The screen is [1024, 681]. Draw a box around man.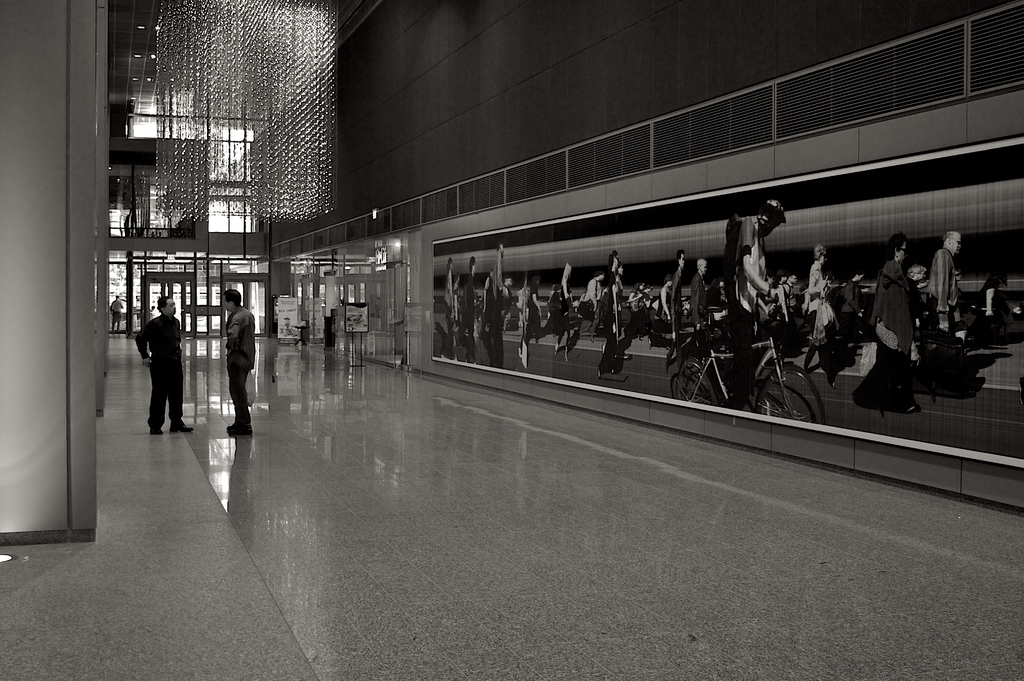
pyautogui.locateOnScreen(527, 275, 547, 346).
